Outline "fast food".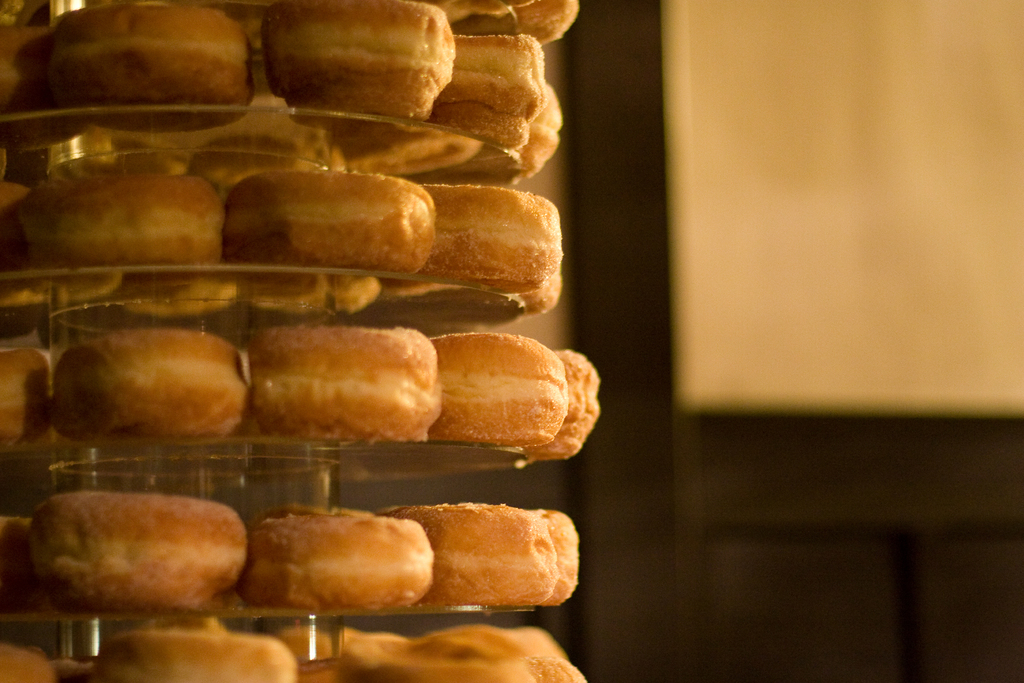
Outline: (223, 493, 458, 618).
